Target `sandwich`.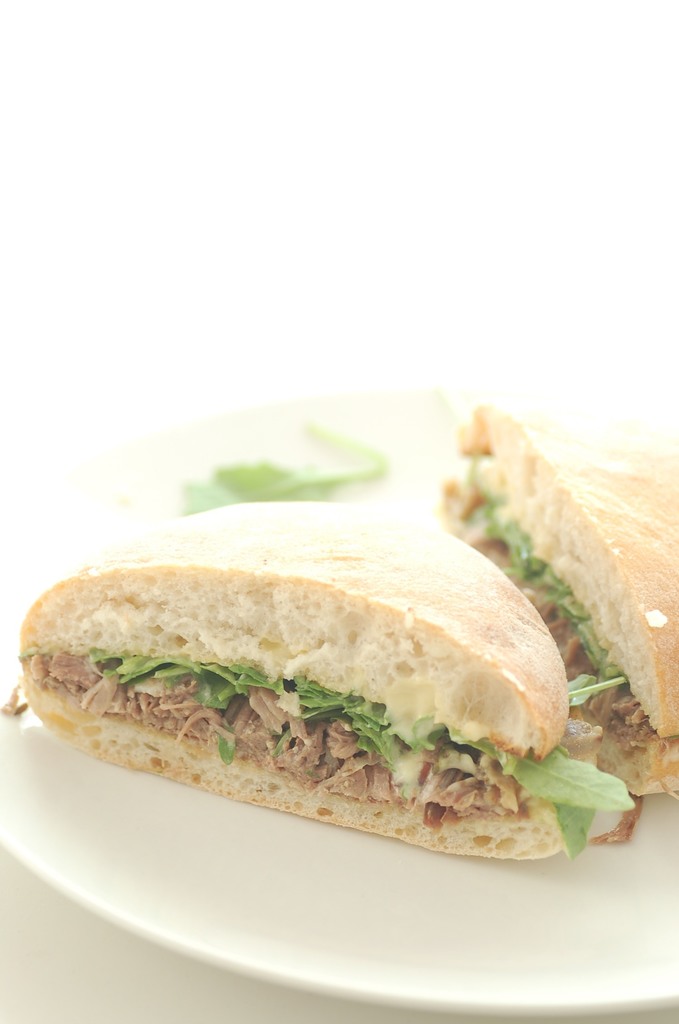
Target region: 443:404:678:792.
